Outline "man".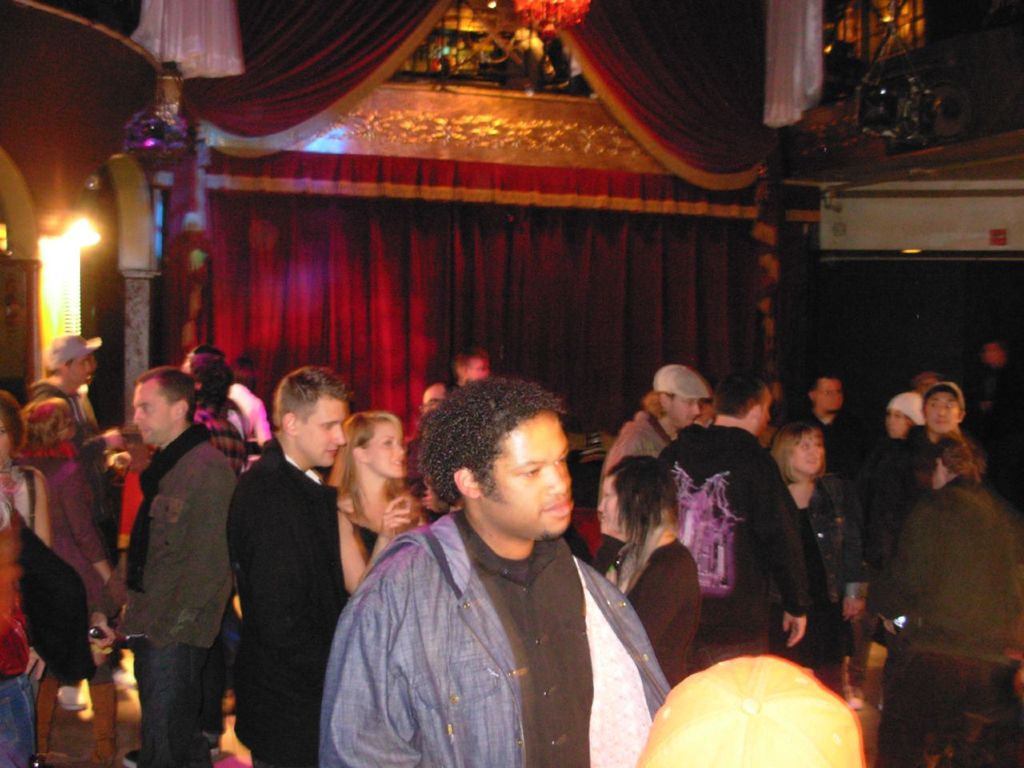
Outline: BBox(307, 357, 632, 762).
